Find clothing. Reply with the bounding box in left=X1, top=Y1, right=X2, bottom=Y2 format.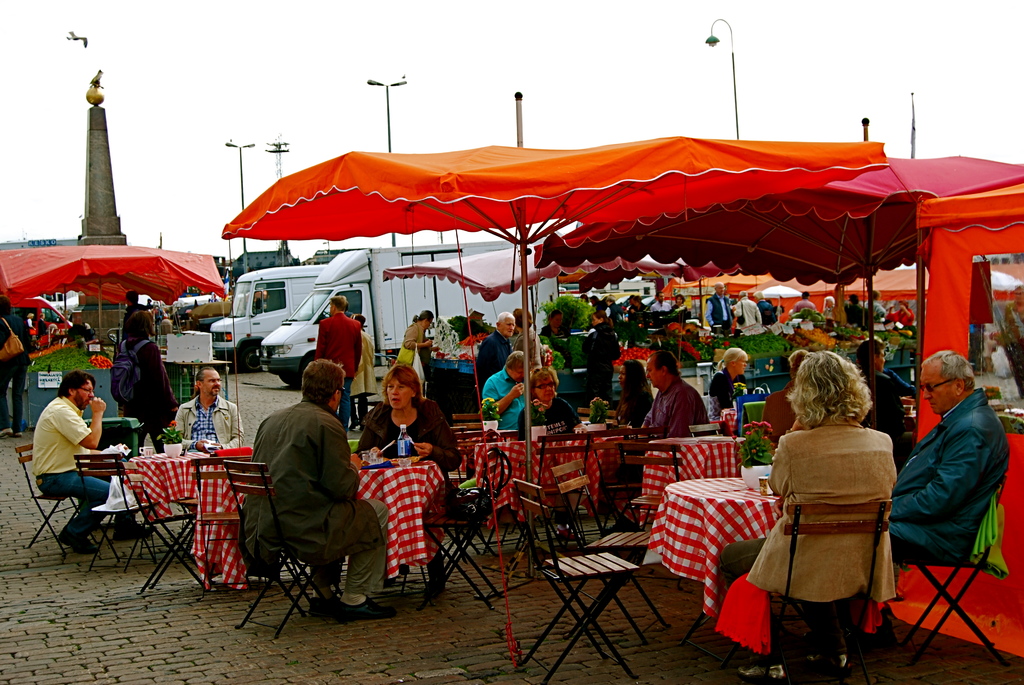
left=761, top=399, right=904, bottom=645.
